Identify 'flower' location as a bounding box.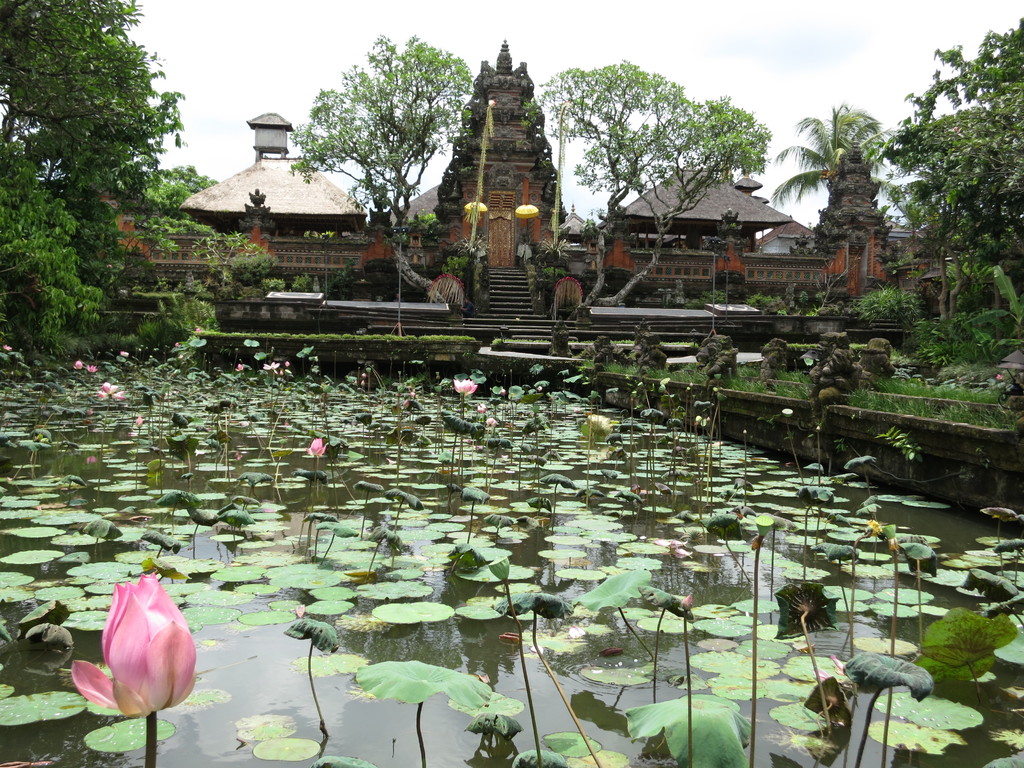
locate(477, 401, 486, 415).
